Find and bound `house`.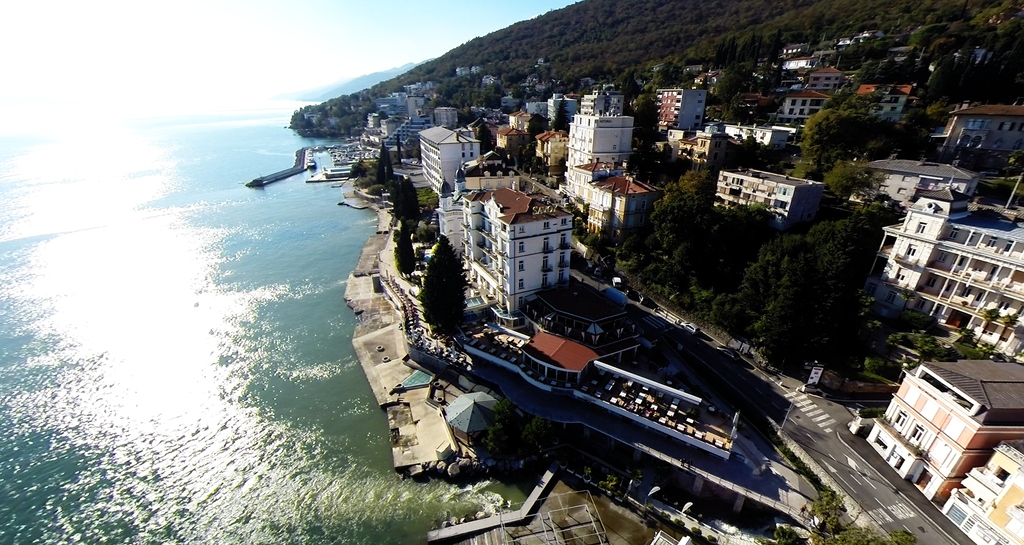
Bound: 711,161,819,235.
